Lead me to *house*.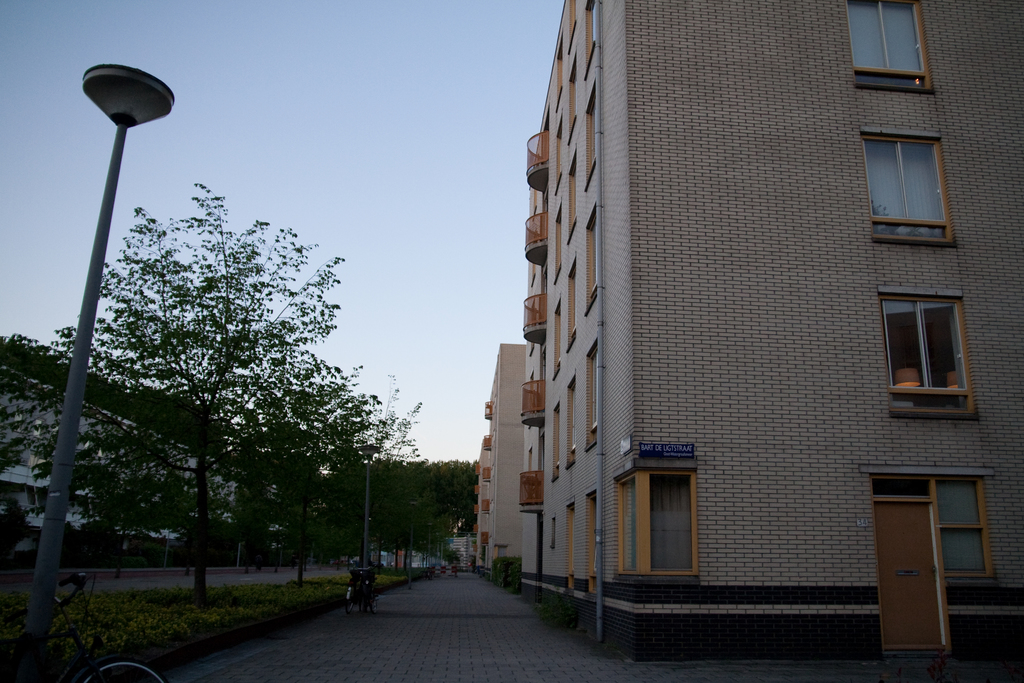
Lead to crop(0, 360, 253, 543).
